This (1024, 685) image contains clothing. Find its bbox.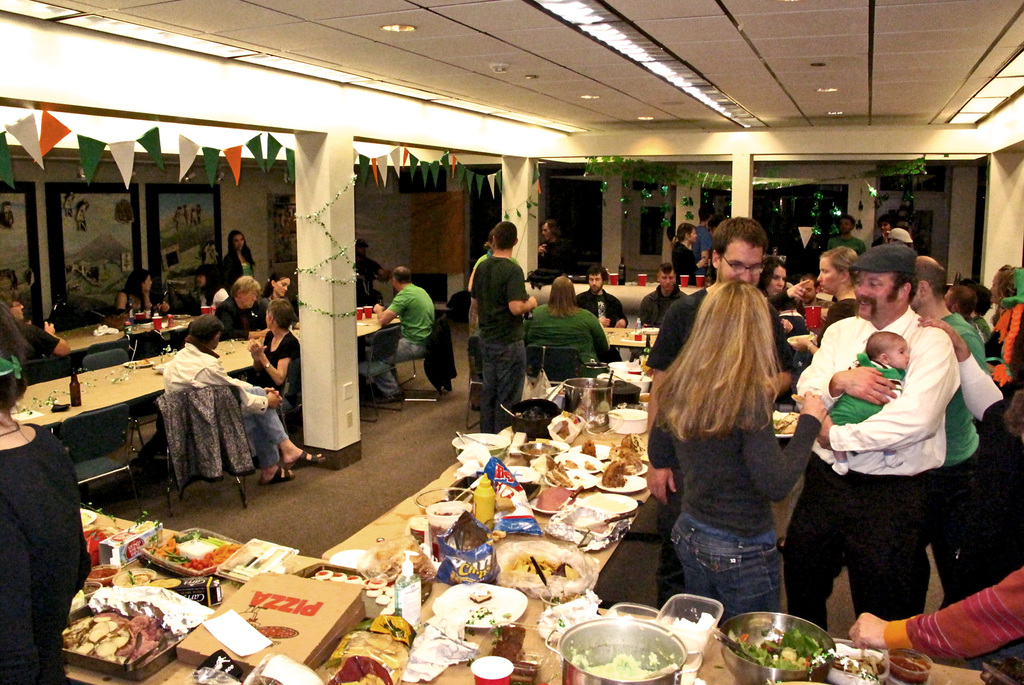
(636, 284, 784, 477).
